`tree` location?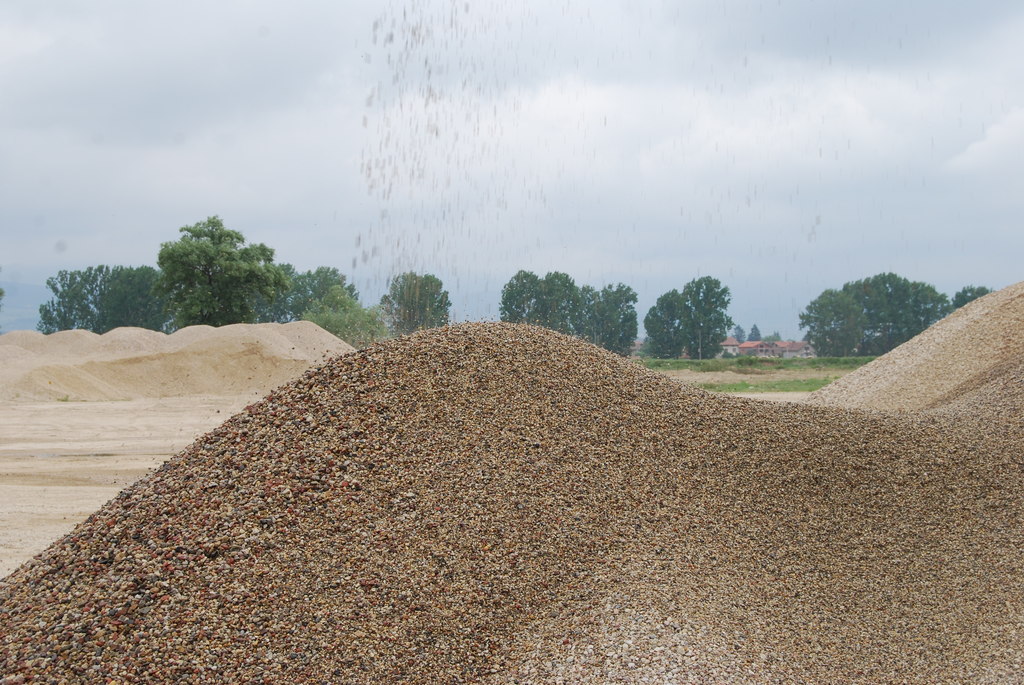
<region>573, 281, 643, 369</region>
